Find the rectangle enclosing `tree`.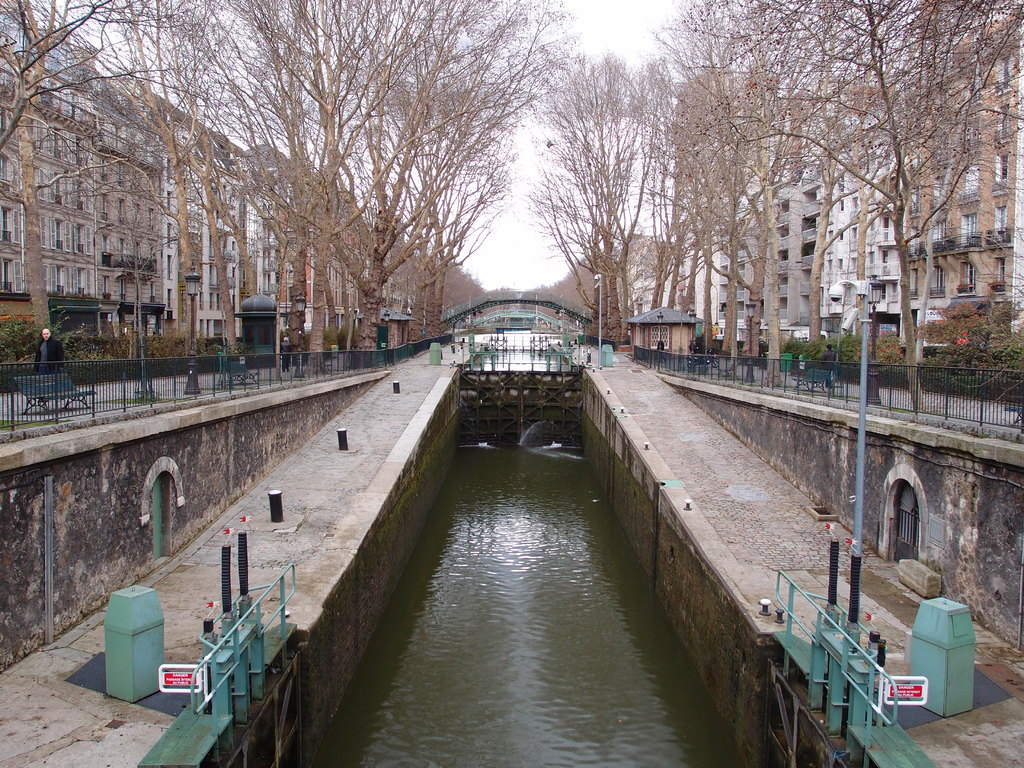
{"x1": 527, "y1": 79, "x2": 669, "y2": 339}.
